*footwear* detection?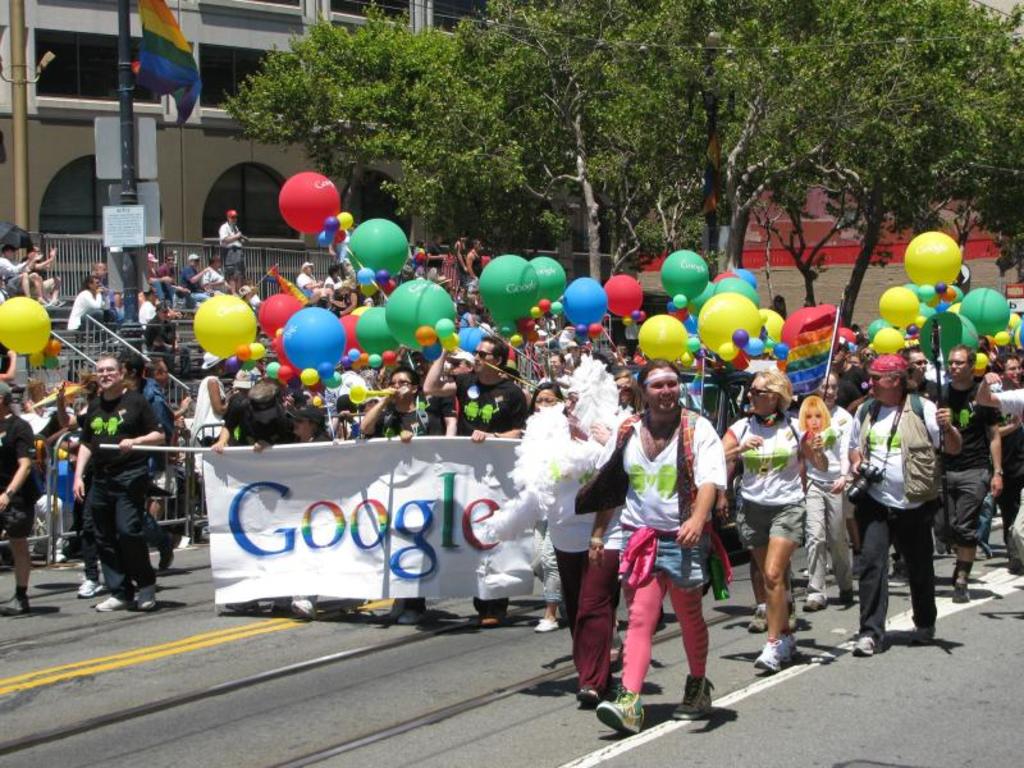
bbox=[750, 608, 769, 634]
